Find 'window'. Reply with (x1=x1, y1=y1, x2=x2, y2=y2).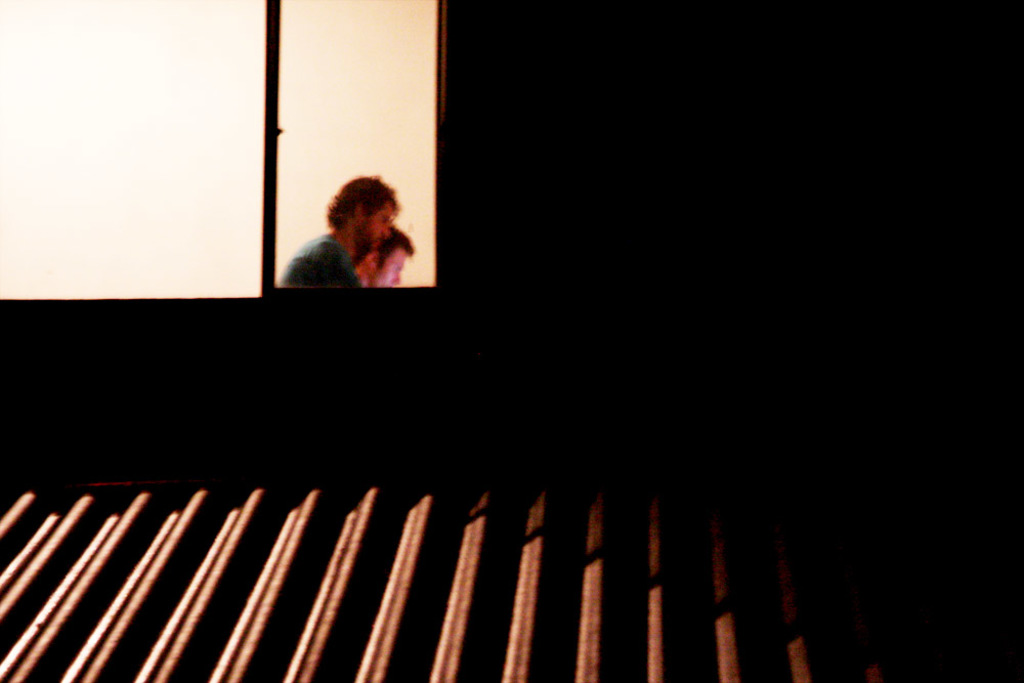
(x1=0, y1=0, x2=442, y2=311).
